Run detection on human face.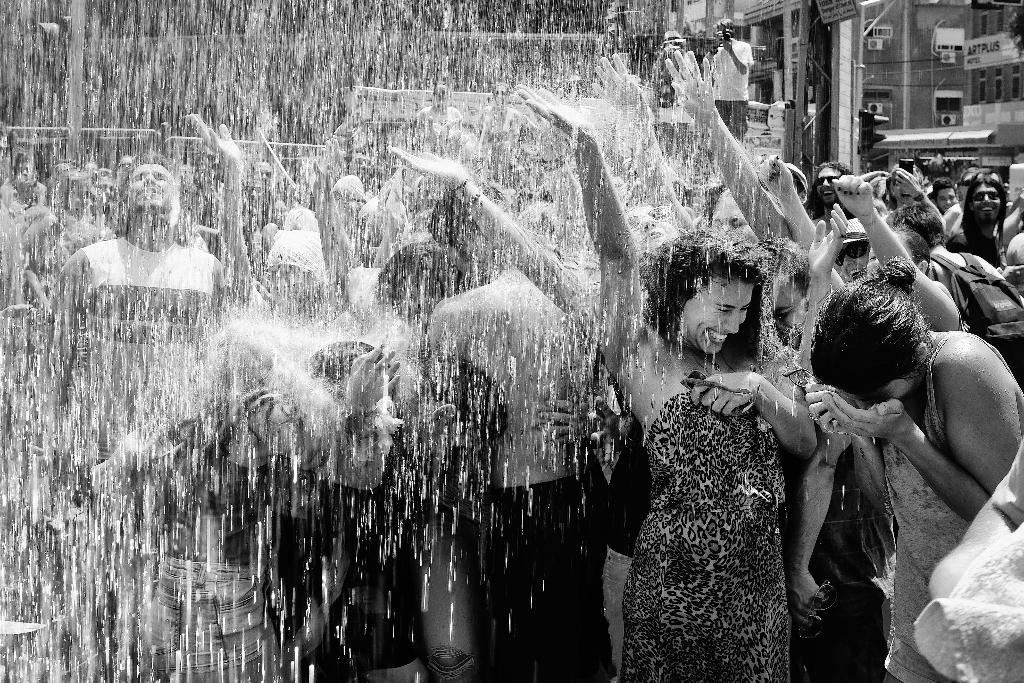
Result: (left=826, top=381, right=912, bottom=410).
